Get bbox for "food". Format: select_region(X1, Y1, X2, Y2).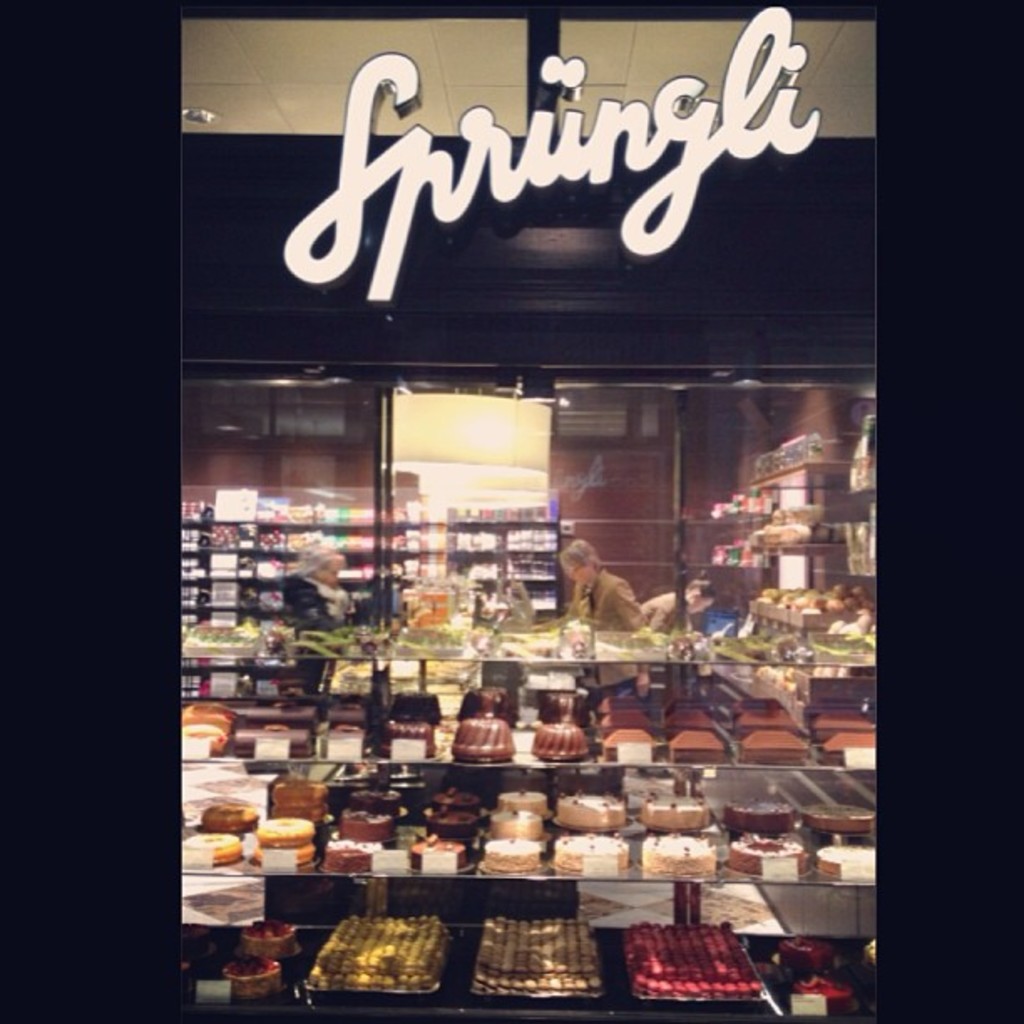
select_region(771, 934, 838, 972).
